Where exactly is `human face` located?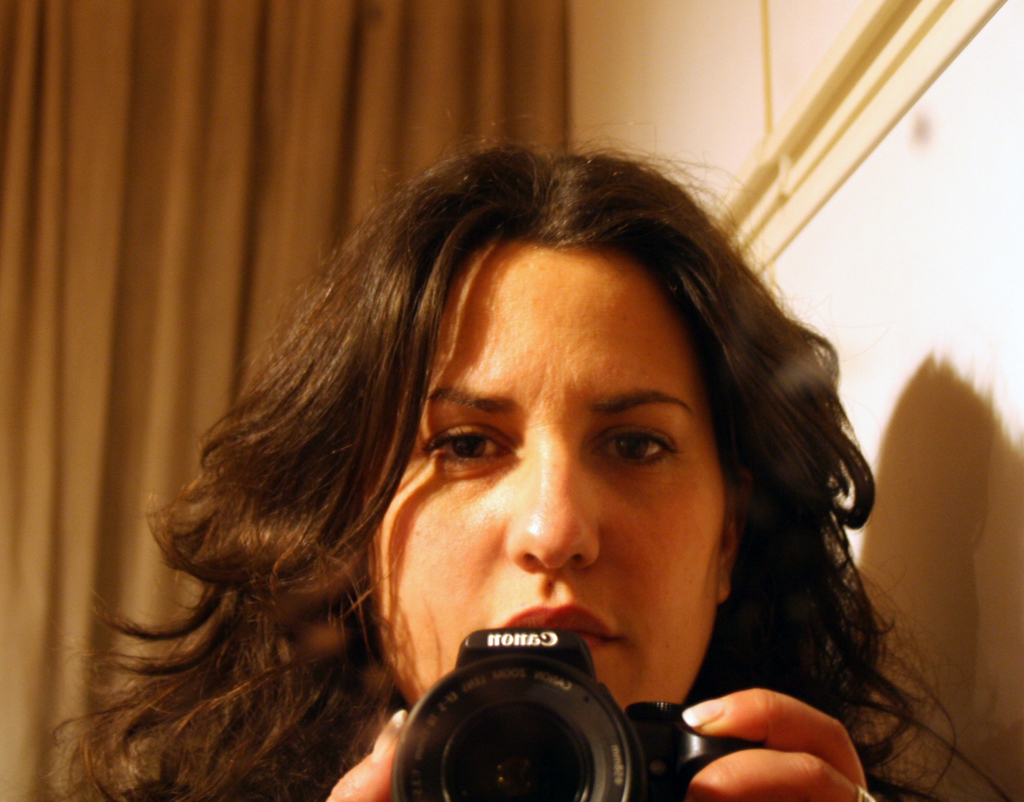
Its bounding box is Rect(369, 238, 734, 714).
